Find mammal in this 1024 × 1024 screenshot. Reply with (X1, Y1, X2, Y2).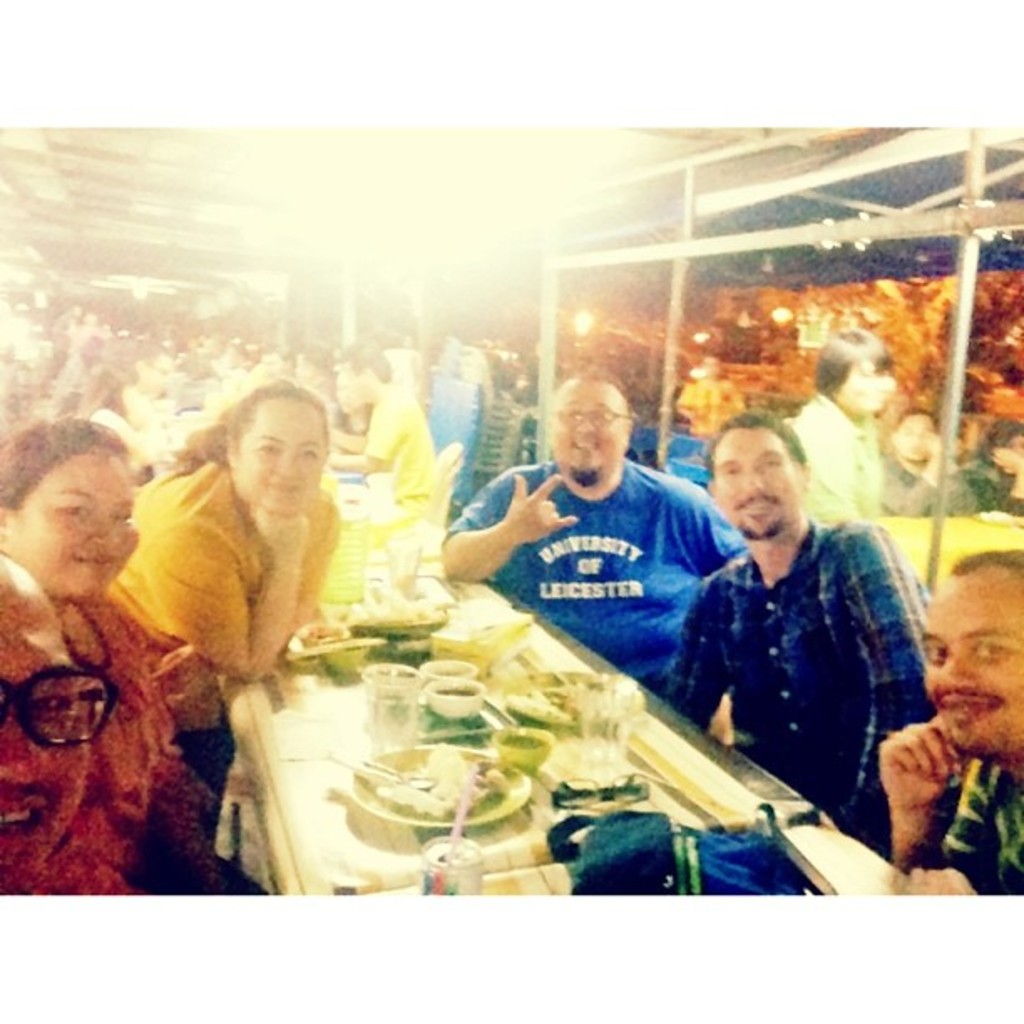
(785, 326, 880, 527).
